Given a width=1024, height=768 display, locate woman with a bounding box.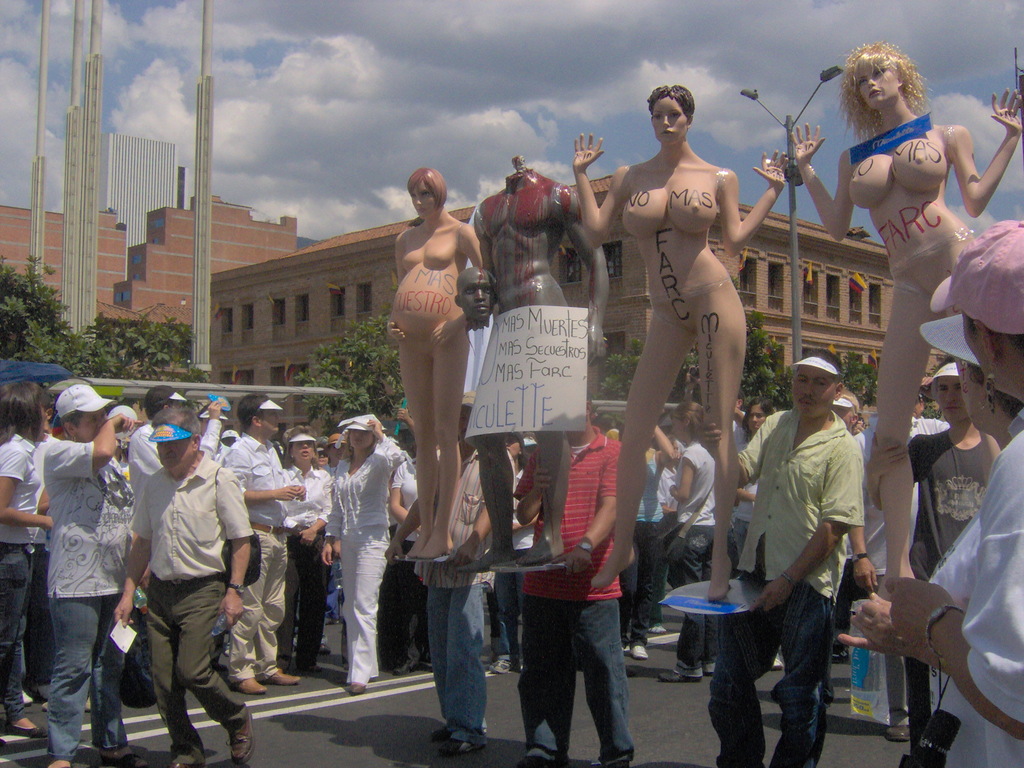
Located: <bbox>652, 400, 717, 684</bbox>.
